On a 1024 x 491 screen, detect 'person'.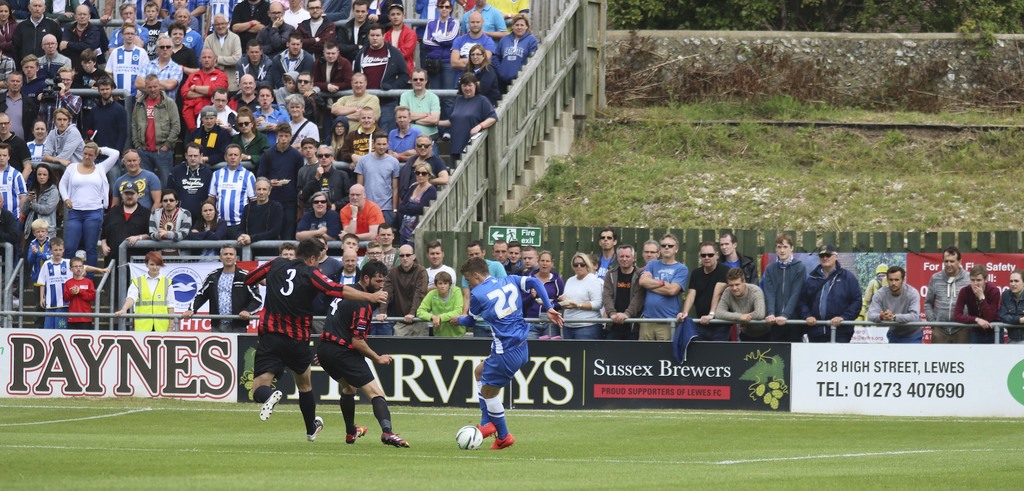
(150,190,193,244).
